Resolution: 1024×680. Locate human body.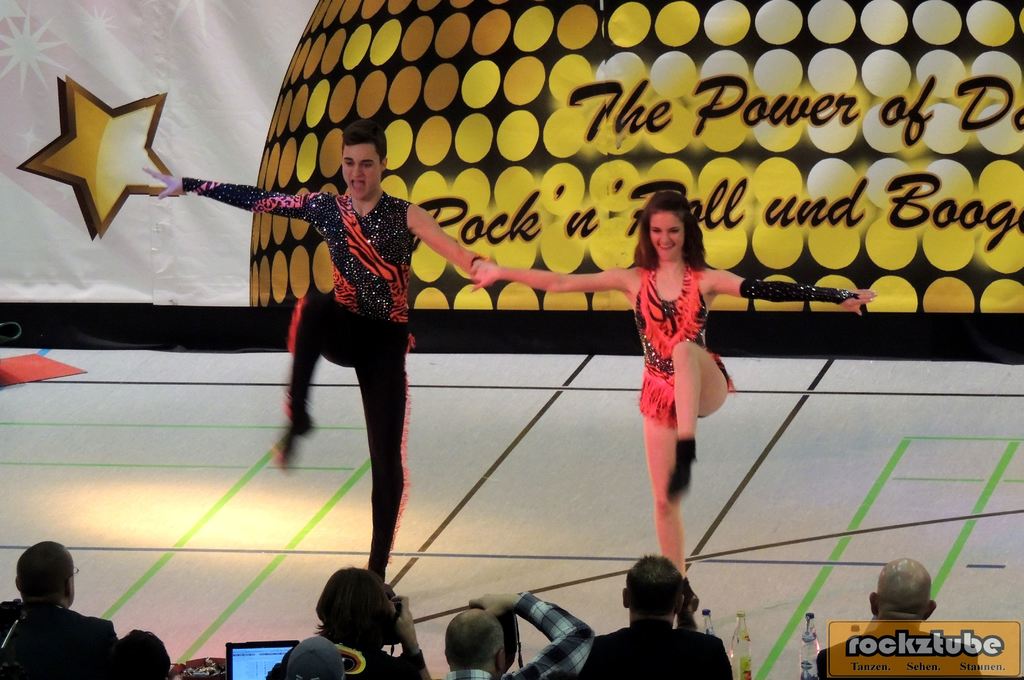
{"x1": 579, "y1": 555, "x2": 736, "y2": 679}.
